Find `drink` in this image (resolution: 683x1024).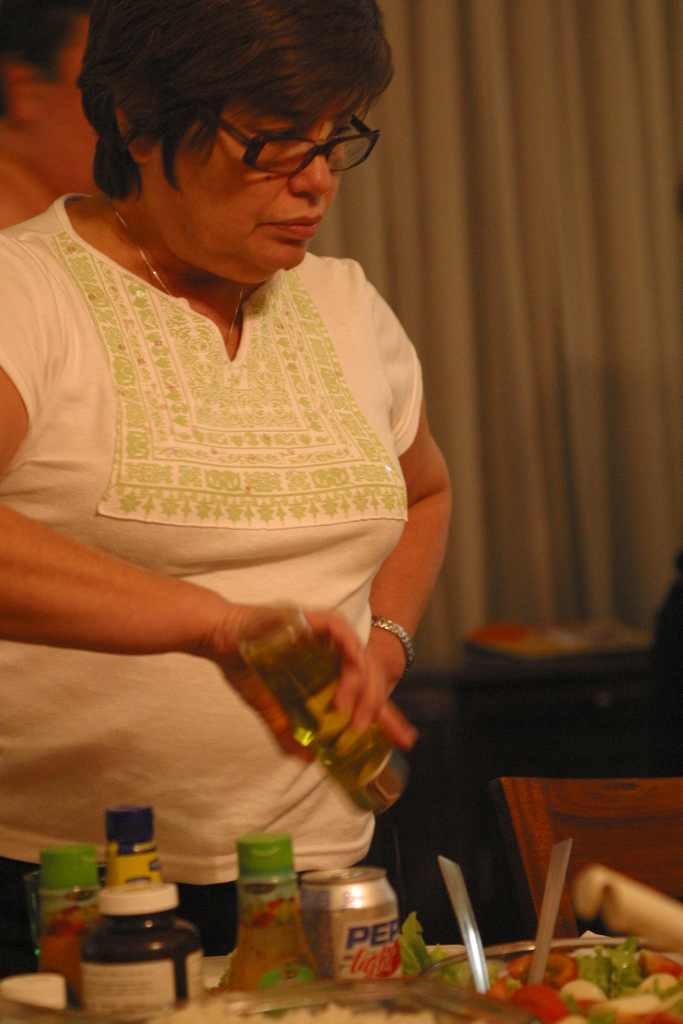
select_region(240, 600, 406, 815).
